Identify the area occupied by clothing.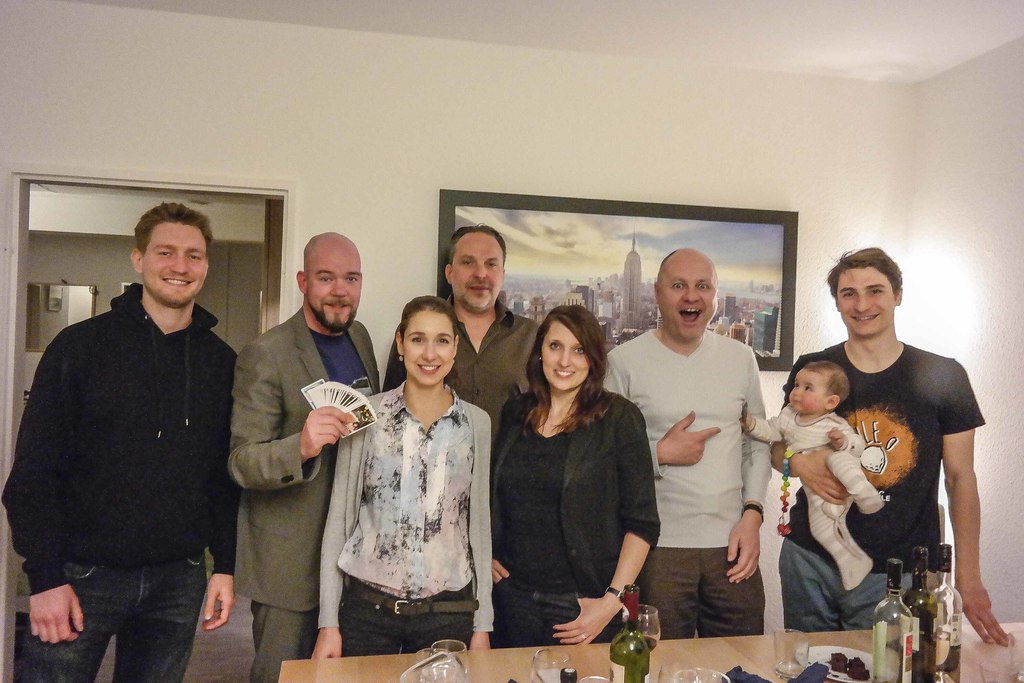
Area: (600, 330, 771, 641).
